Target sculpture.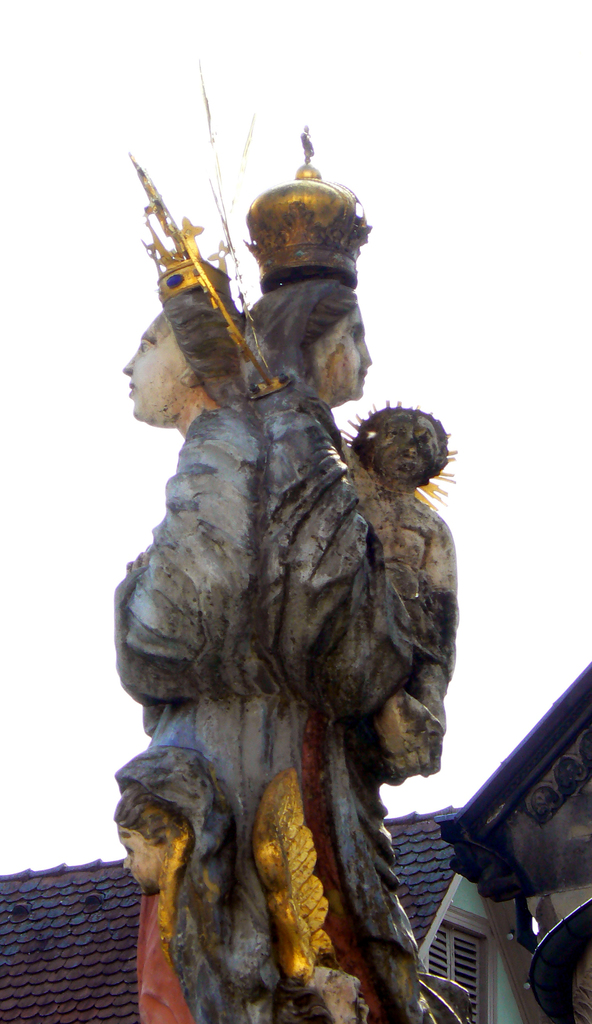
Target region: pyautogui.locateOnScreen(91, 216, 459, 1020).
